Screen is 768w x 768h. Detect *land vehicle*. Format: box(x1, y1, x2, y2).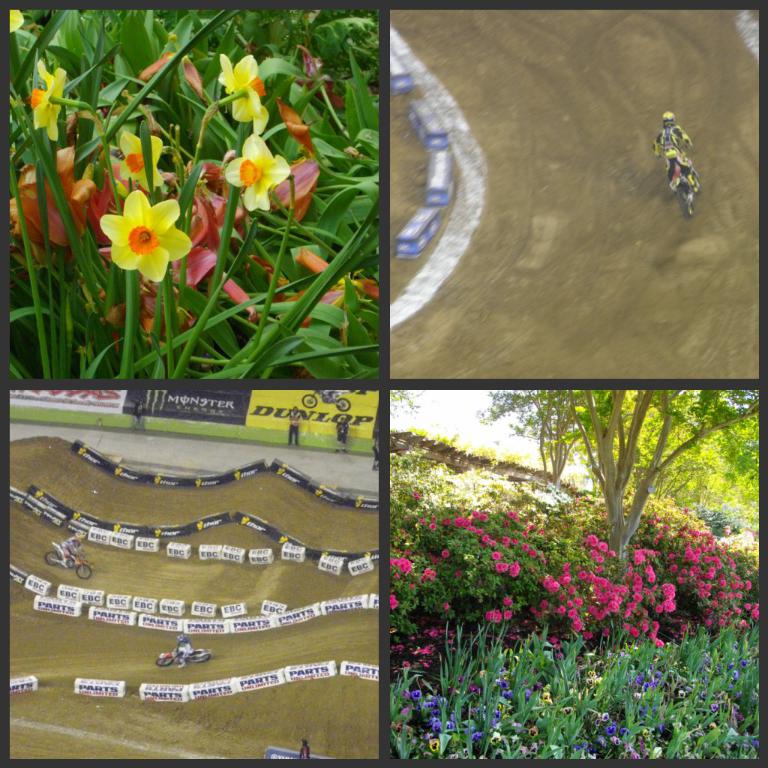
box(155, 648, 211, 665).
